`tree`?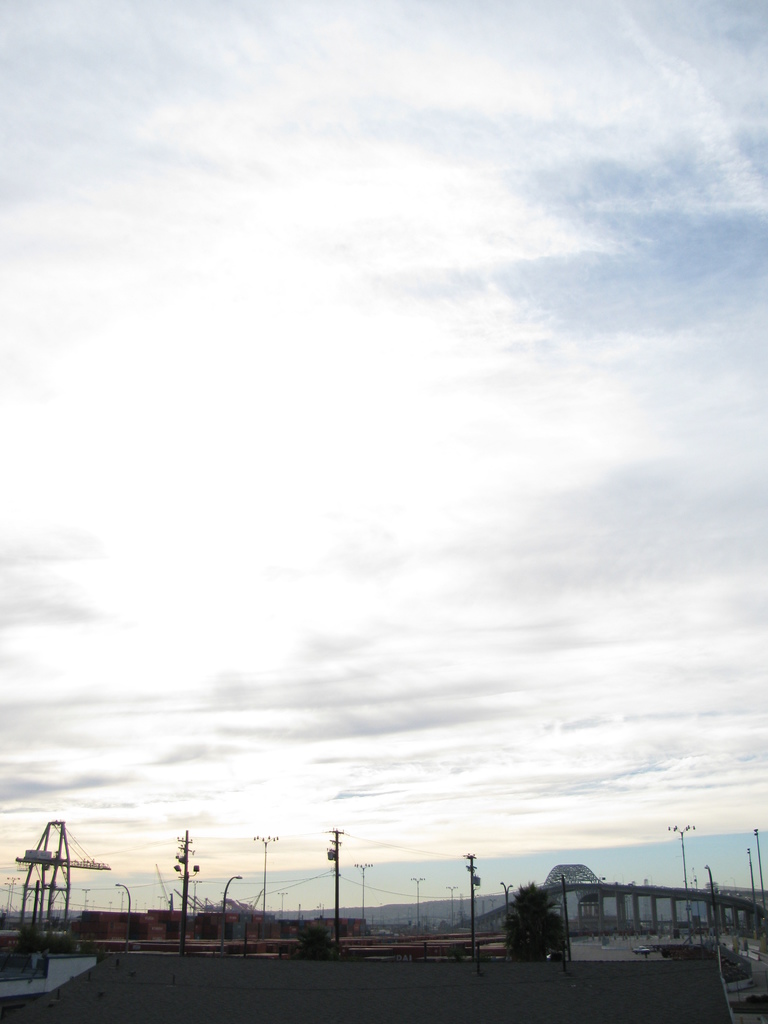
[x1=104, y1=890, x2=160, y2=941]
